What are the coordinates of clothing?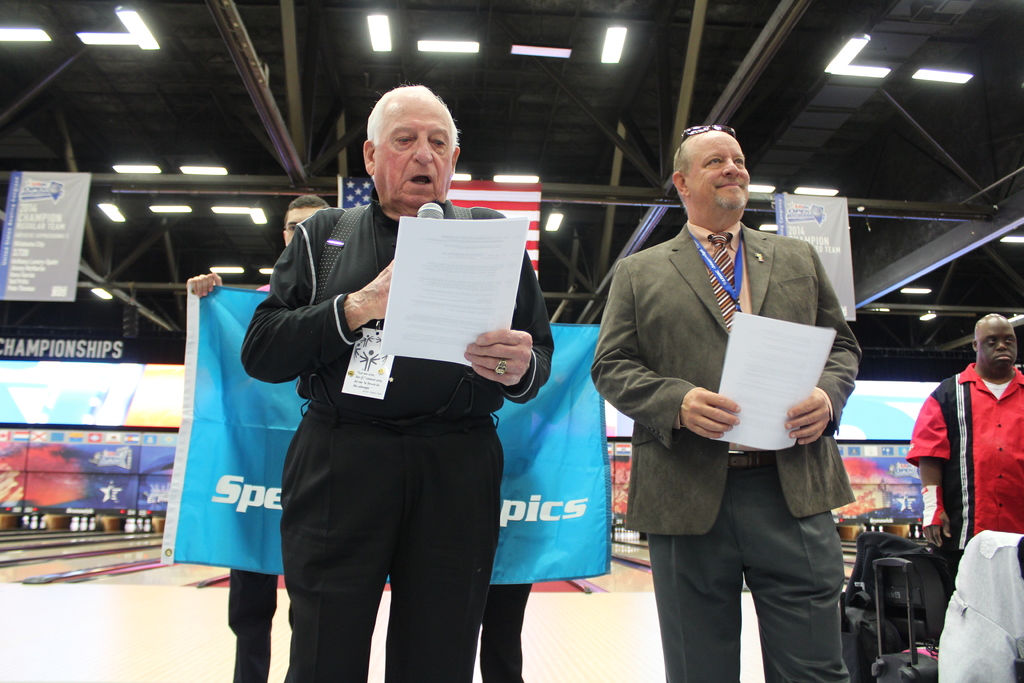
bbox=(244, 155, 534, 665).
